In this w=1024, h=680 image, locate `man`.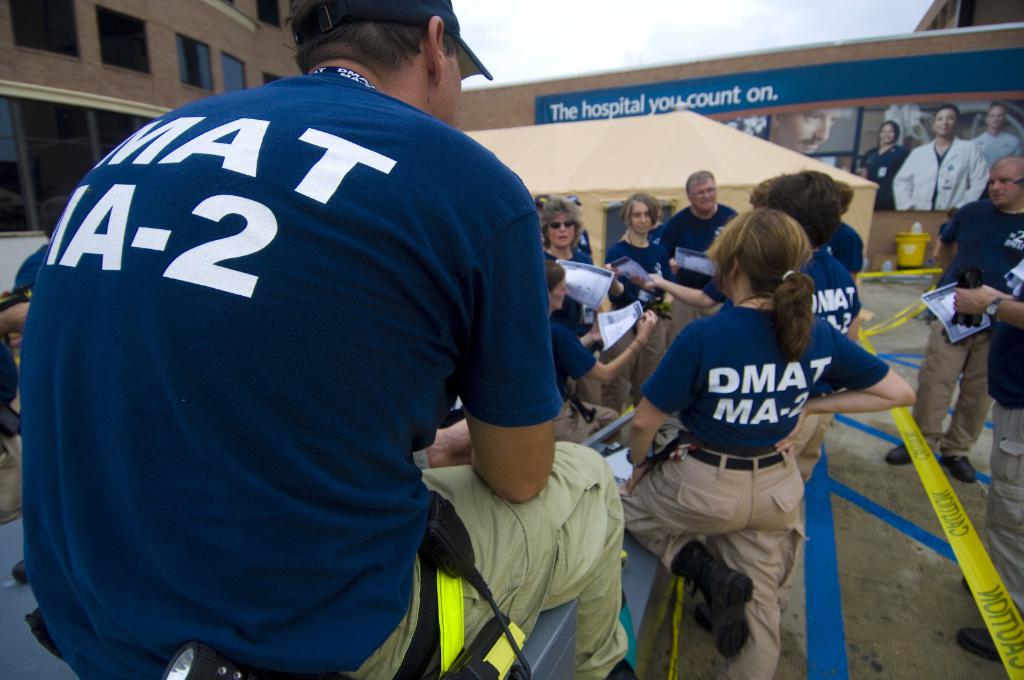
Bounding box: crop(20, 0, 636, 679).
